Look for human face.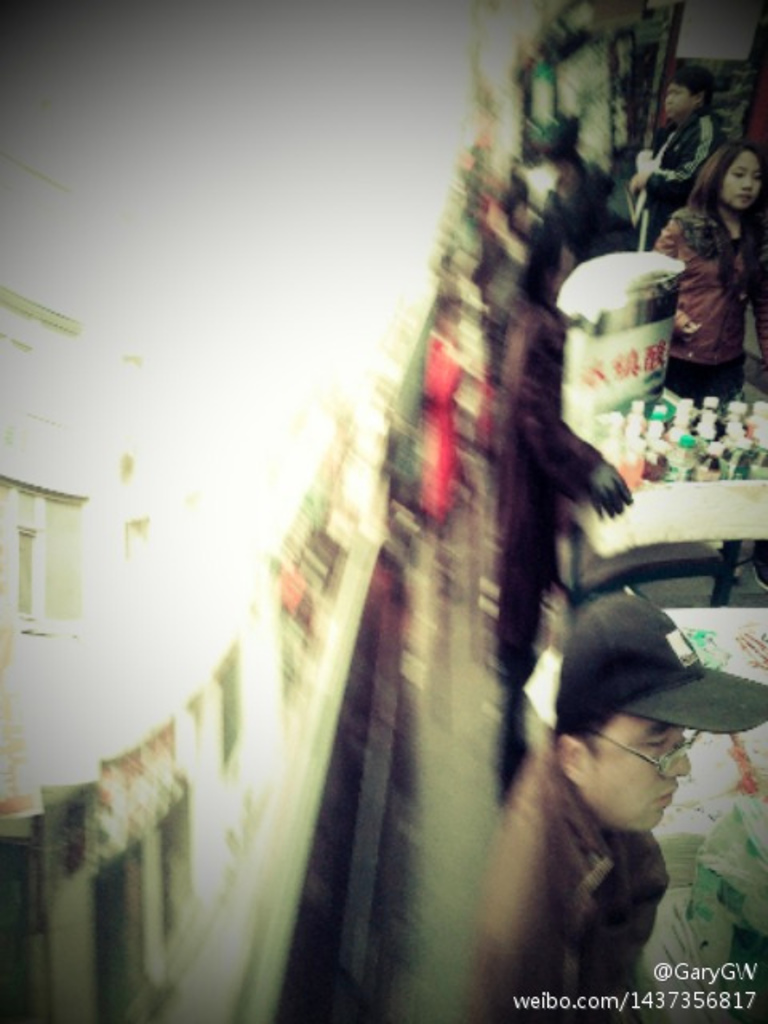
Found: (x1=661, y1=90, x2=688, y2=109).
